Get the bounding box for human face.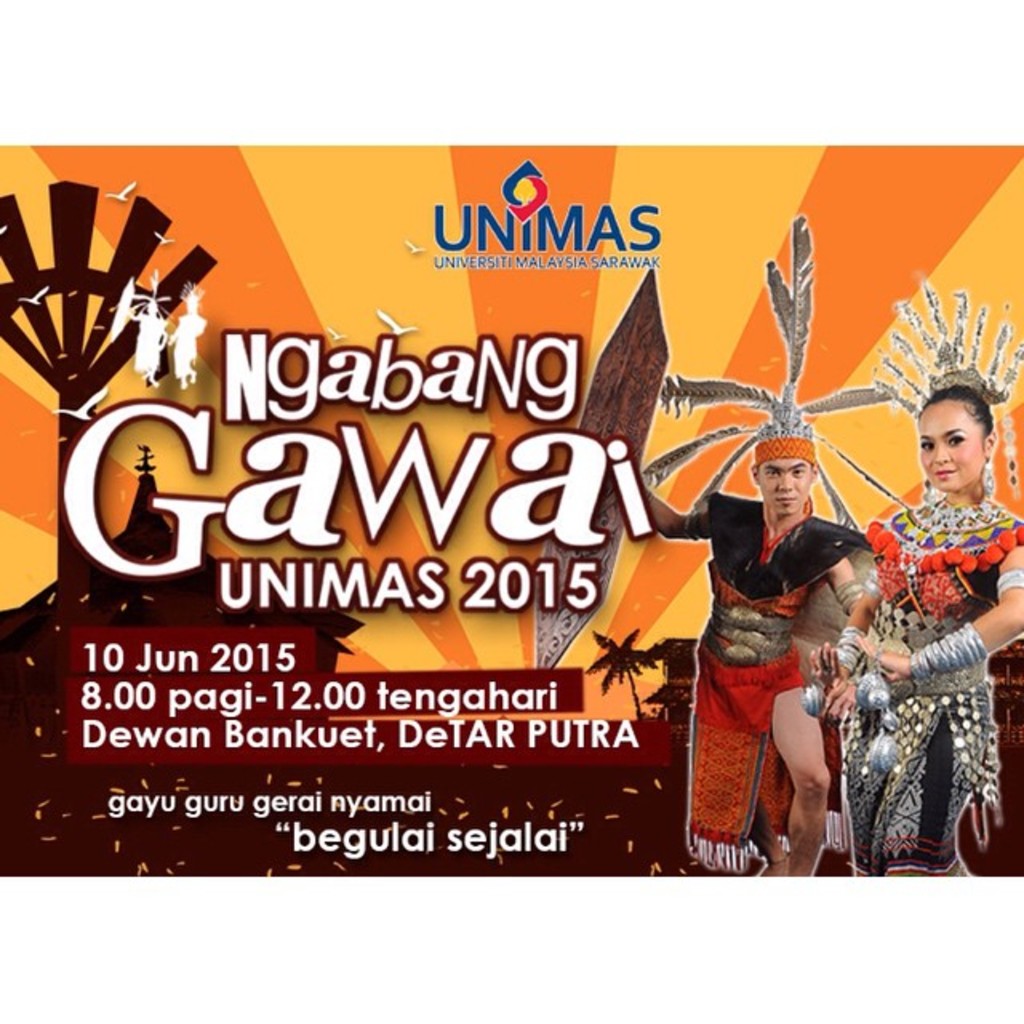
755, 458, 813, 514.
